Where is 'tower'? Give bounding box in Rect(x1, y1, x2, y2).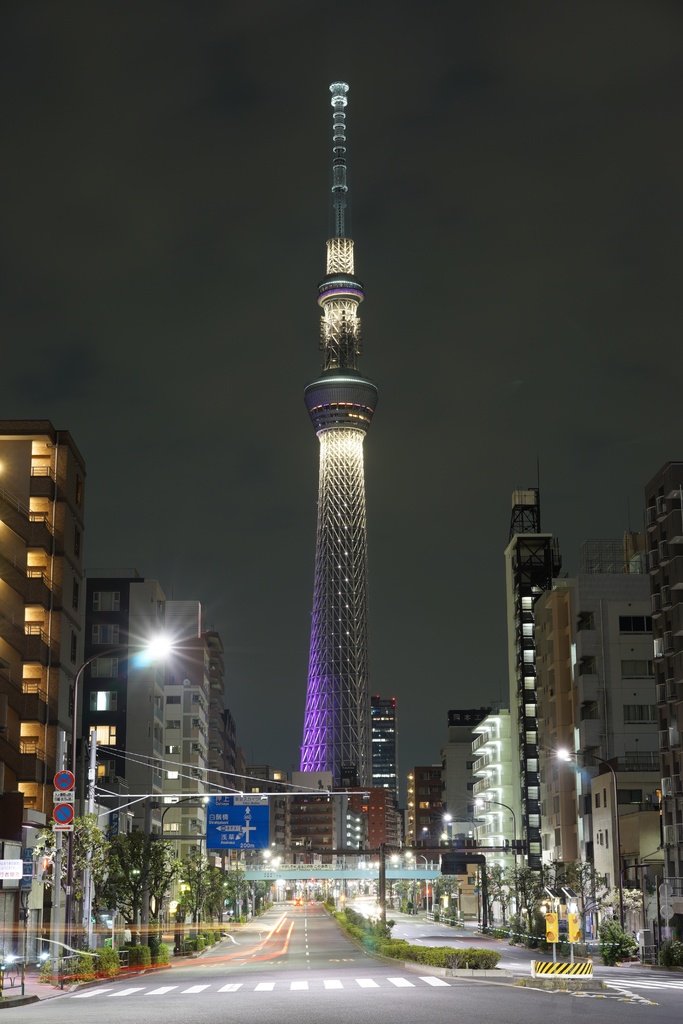
Rect(470, 708, 509, 923).
